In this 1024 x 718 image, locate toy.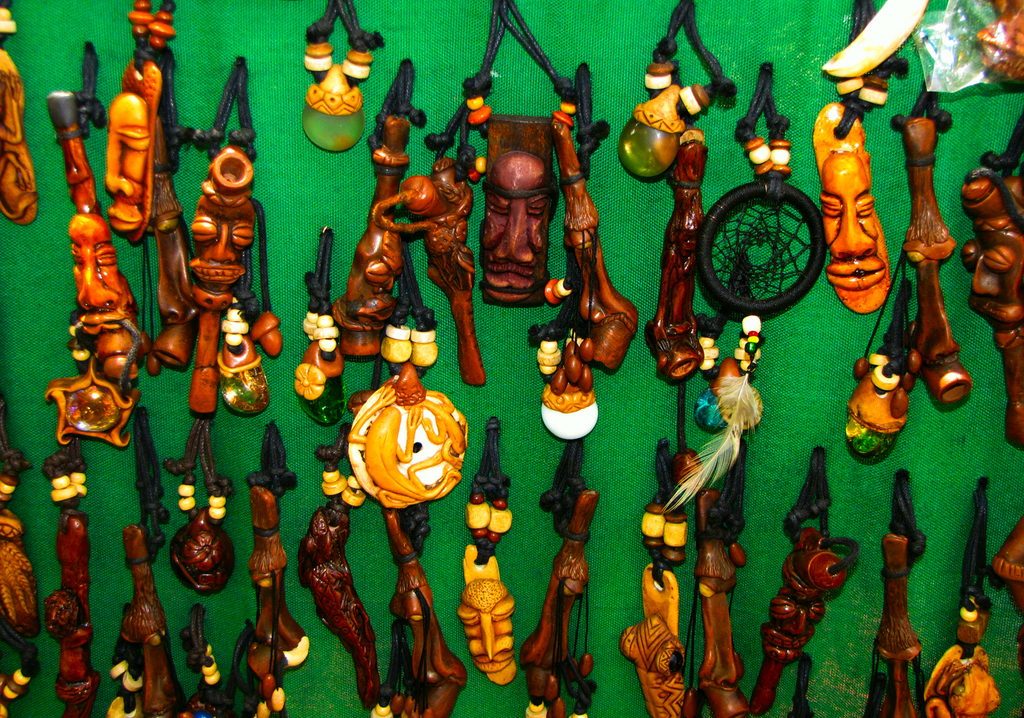
Bounding box: Rect(0, 404, 37, 717).
